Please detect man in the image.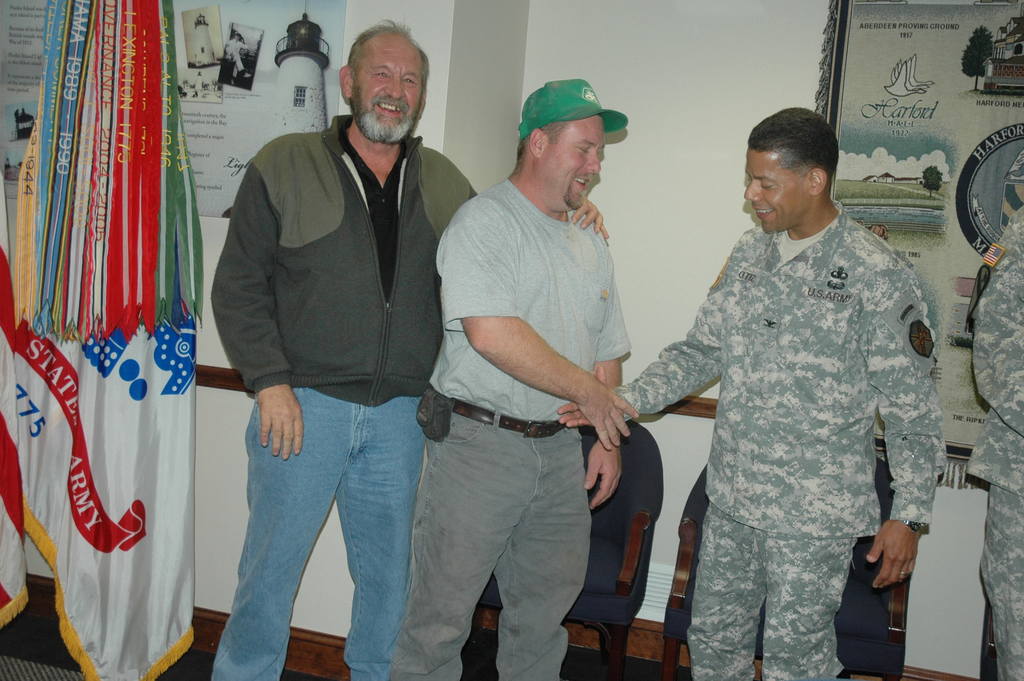
Rect(207, 14, 612, 680).
